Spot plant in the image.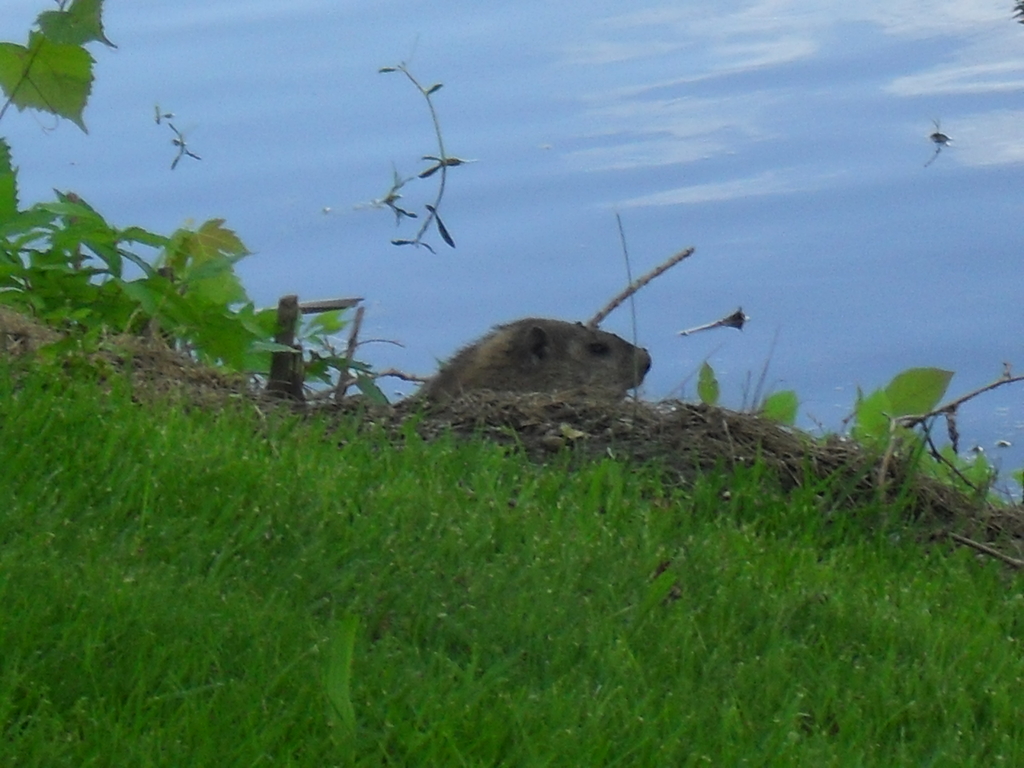
plant found at <box>0,296,1023,767</box>.
